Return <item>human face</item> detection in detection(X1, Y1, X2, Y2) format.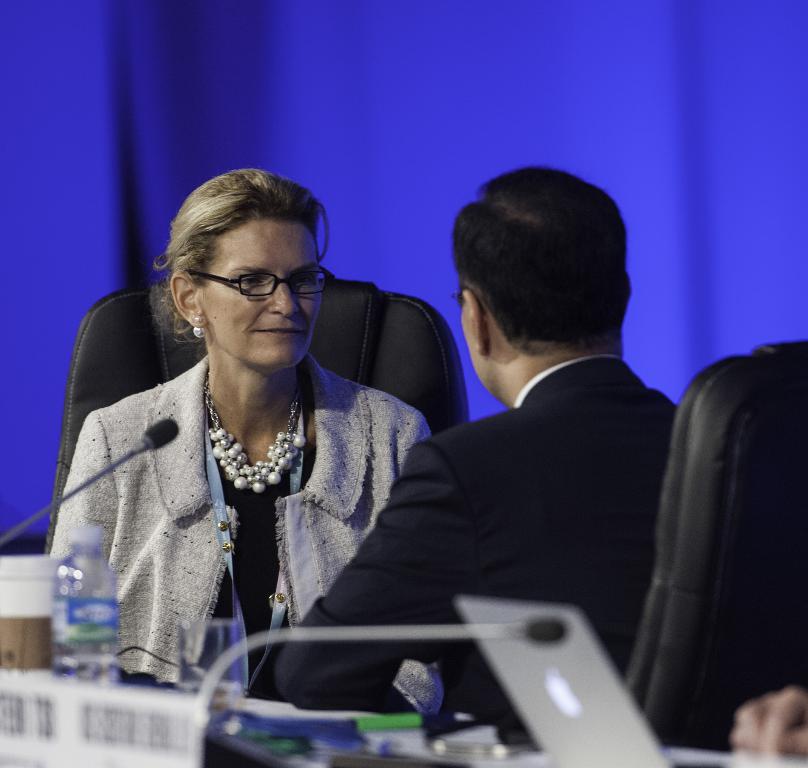
detection(208, 215, 325, 369).
